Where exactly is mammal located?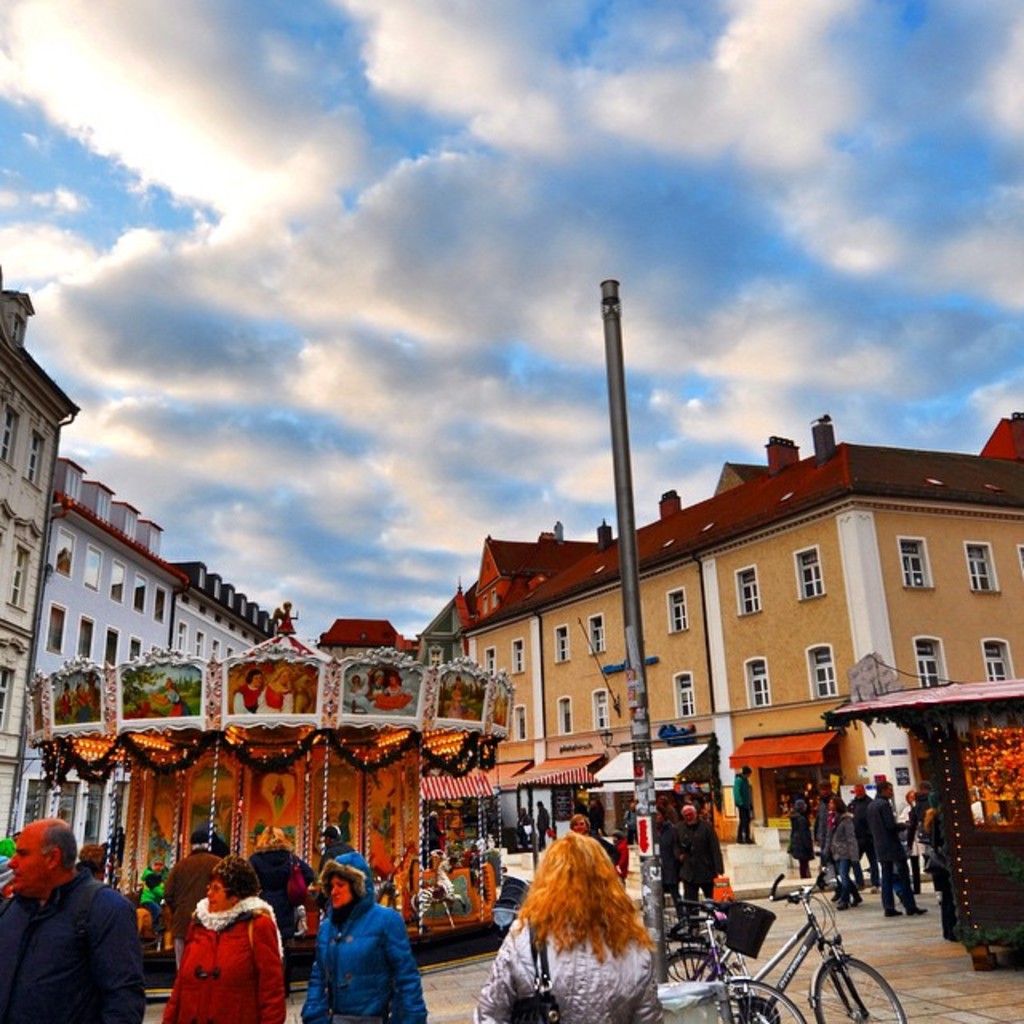
Its bounding box is x1=672, y1=805, x2=730, y2=926.
